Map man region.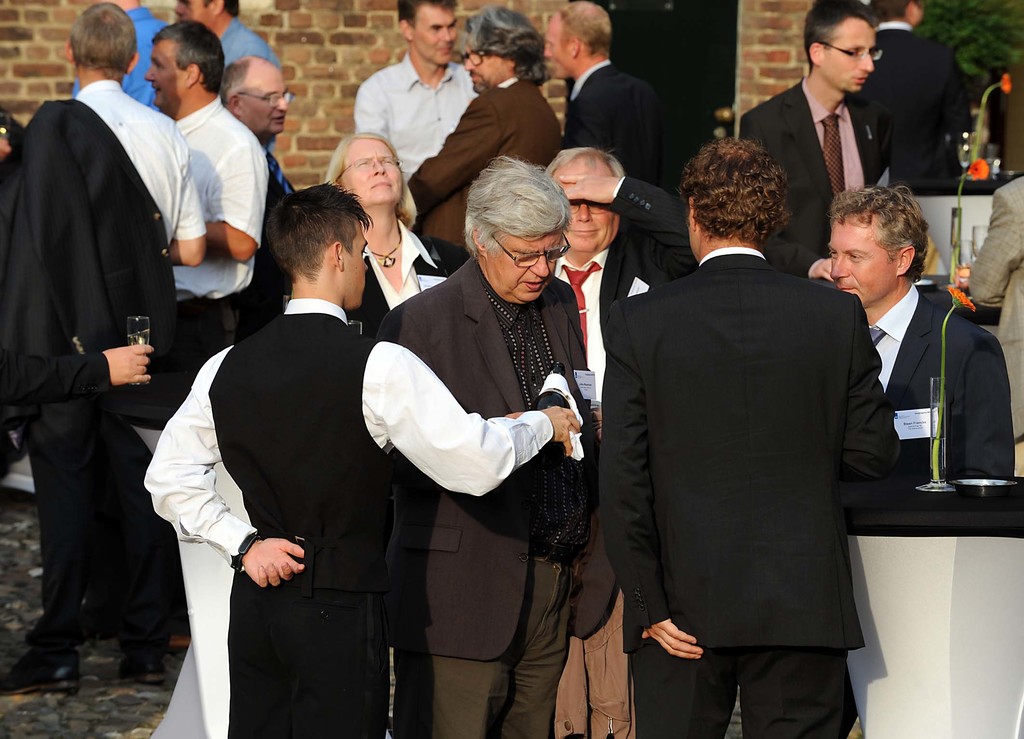
Mapped to (x1=0, y1=0, x2=210, y2=695).
